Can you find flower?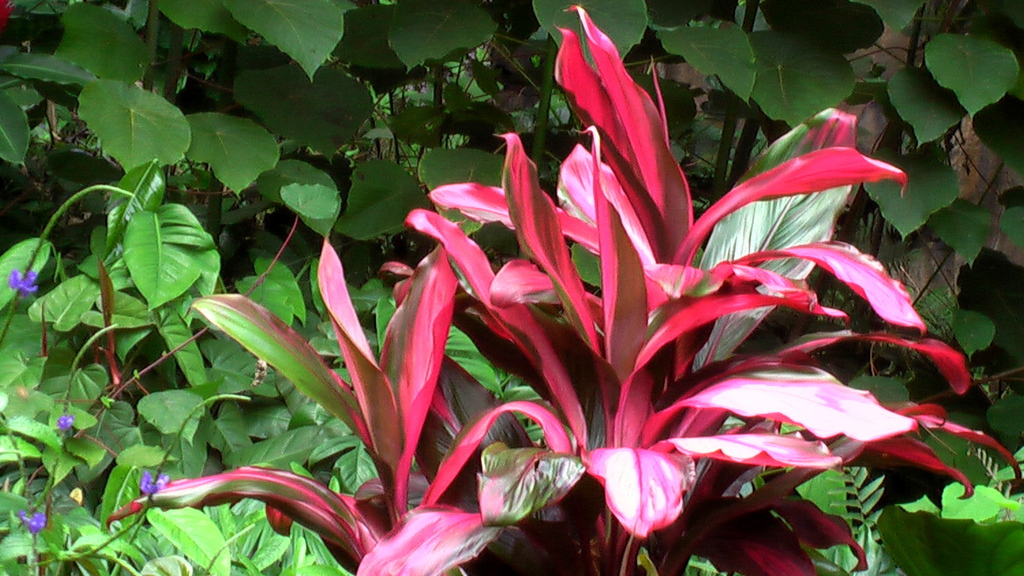
Yes, bounding box: region(49, 414, 73, 437).
